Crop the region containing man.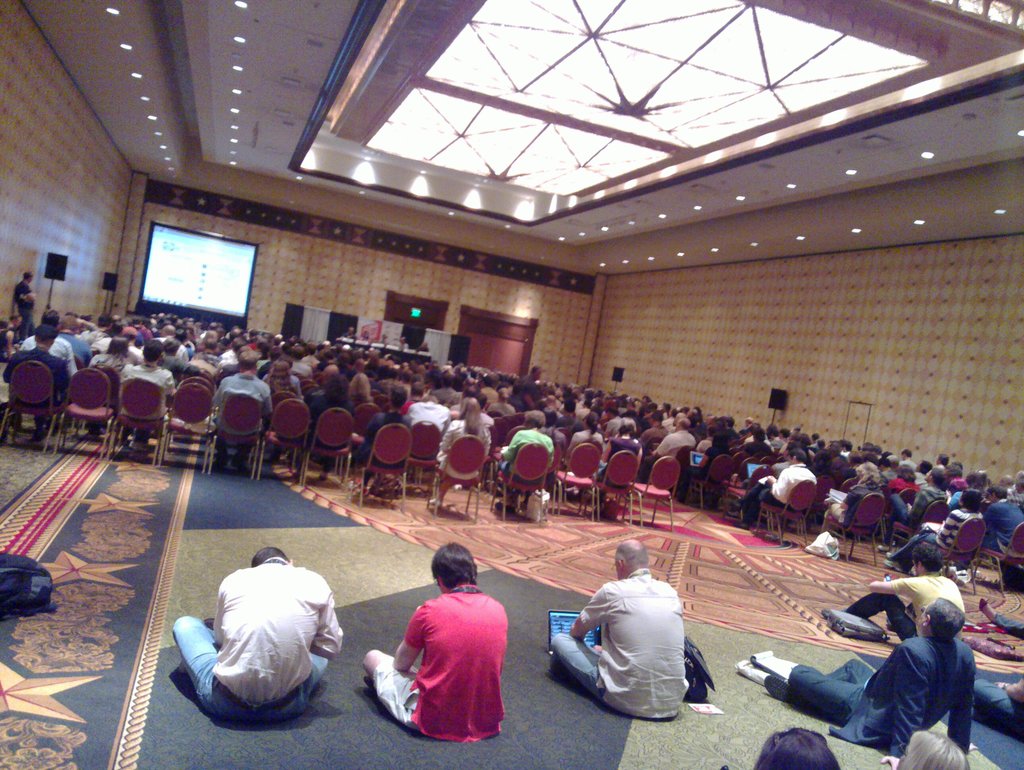
Crop region: crop(14, 309, 77, 379).
